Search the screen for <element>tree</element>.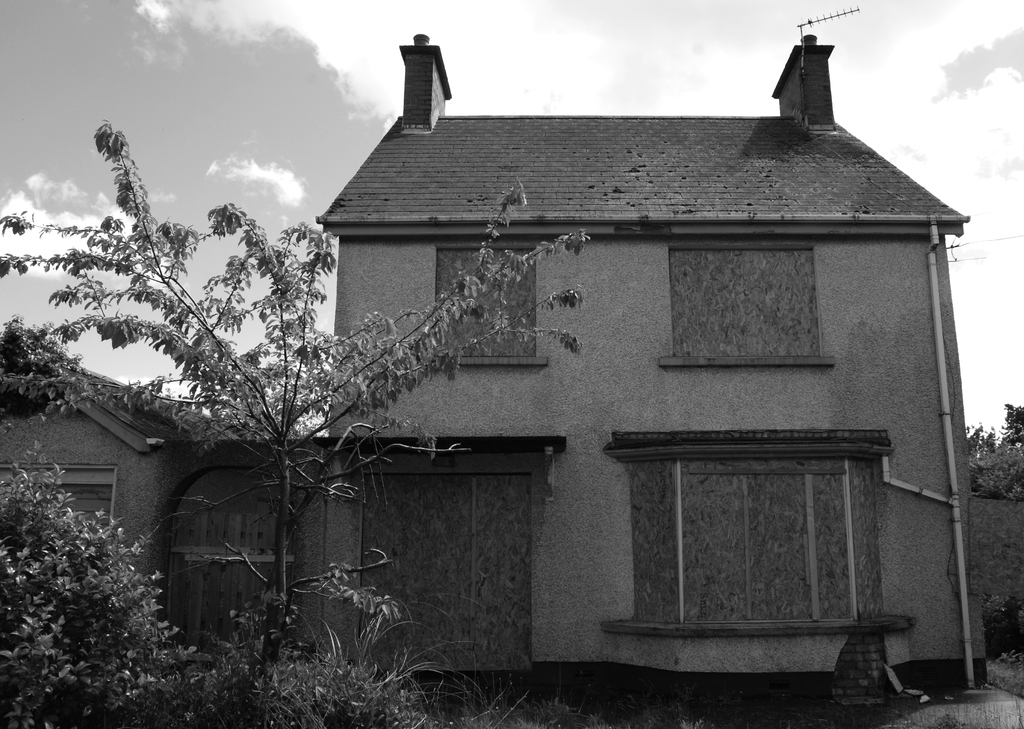
Found at 0 118 589 677.
